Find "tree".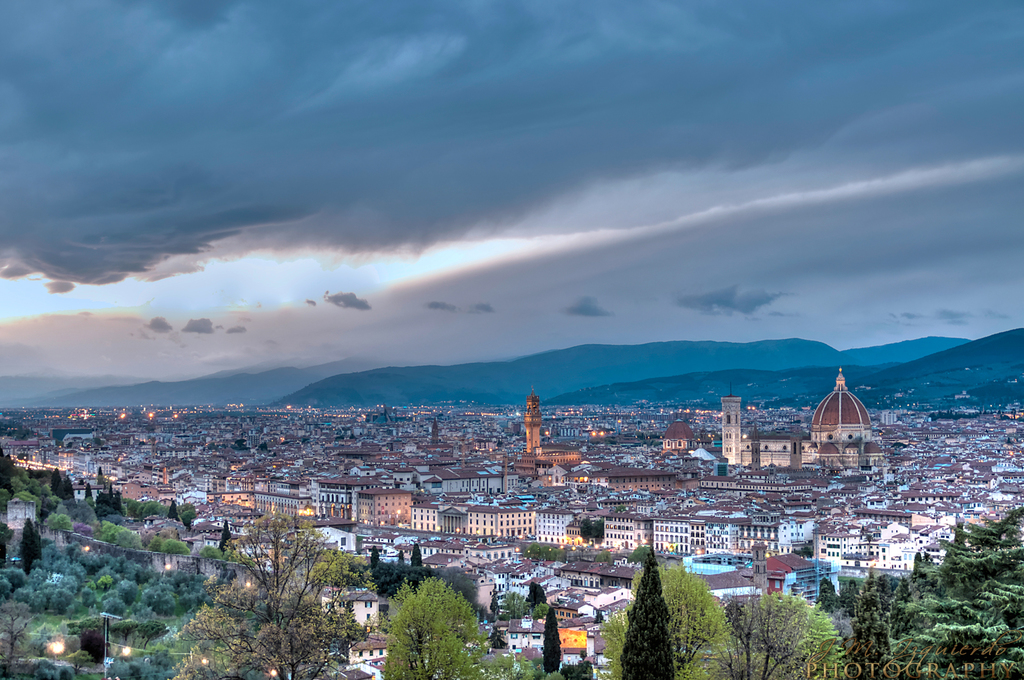
614, 548, 678, 679.
